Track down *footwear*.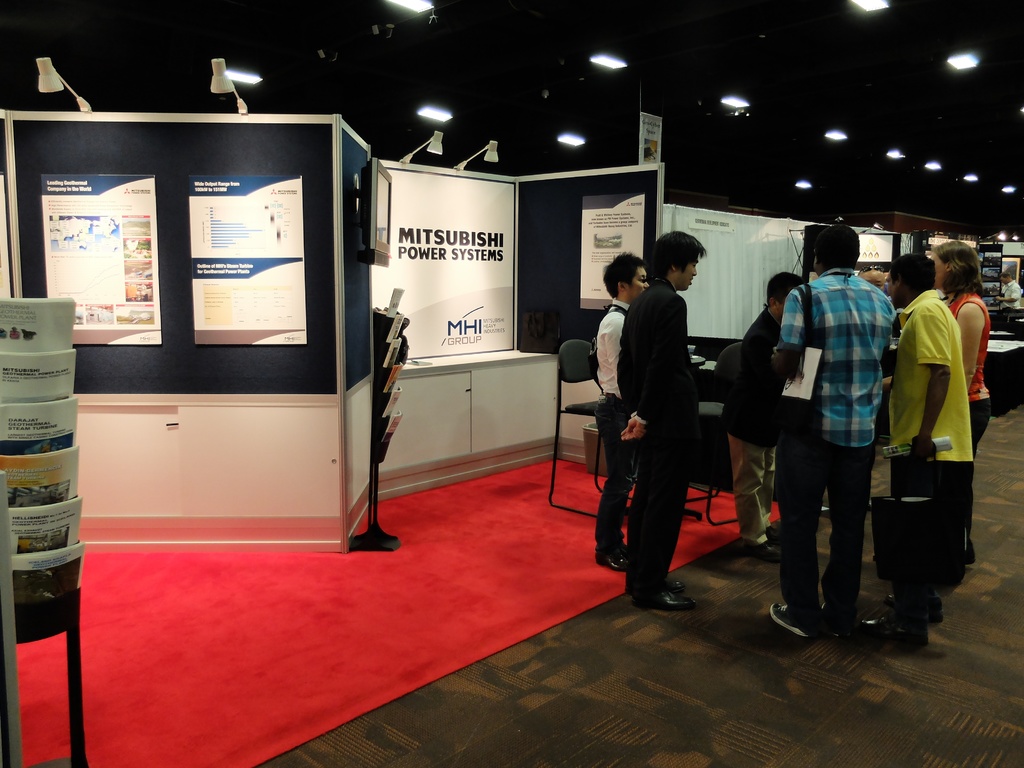
Tracked to [left=629, top=586, right=700, bottom=612].
